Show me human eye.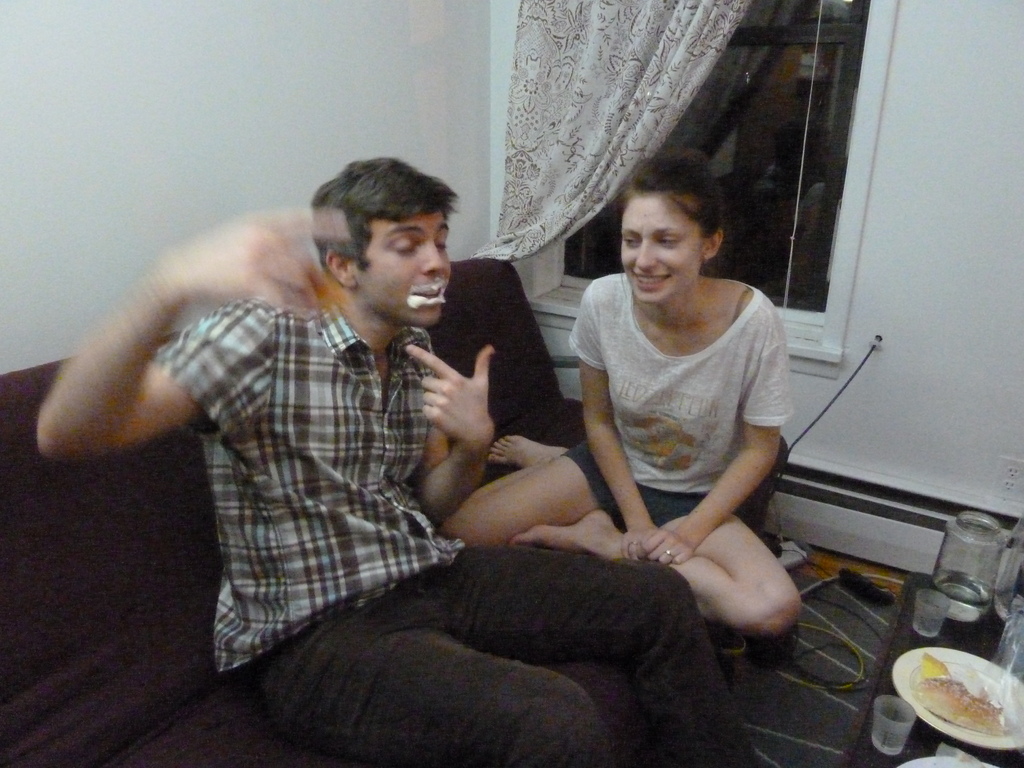
human eye is here: Rect(392, 234, 416, 260).
